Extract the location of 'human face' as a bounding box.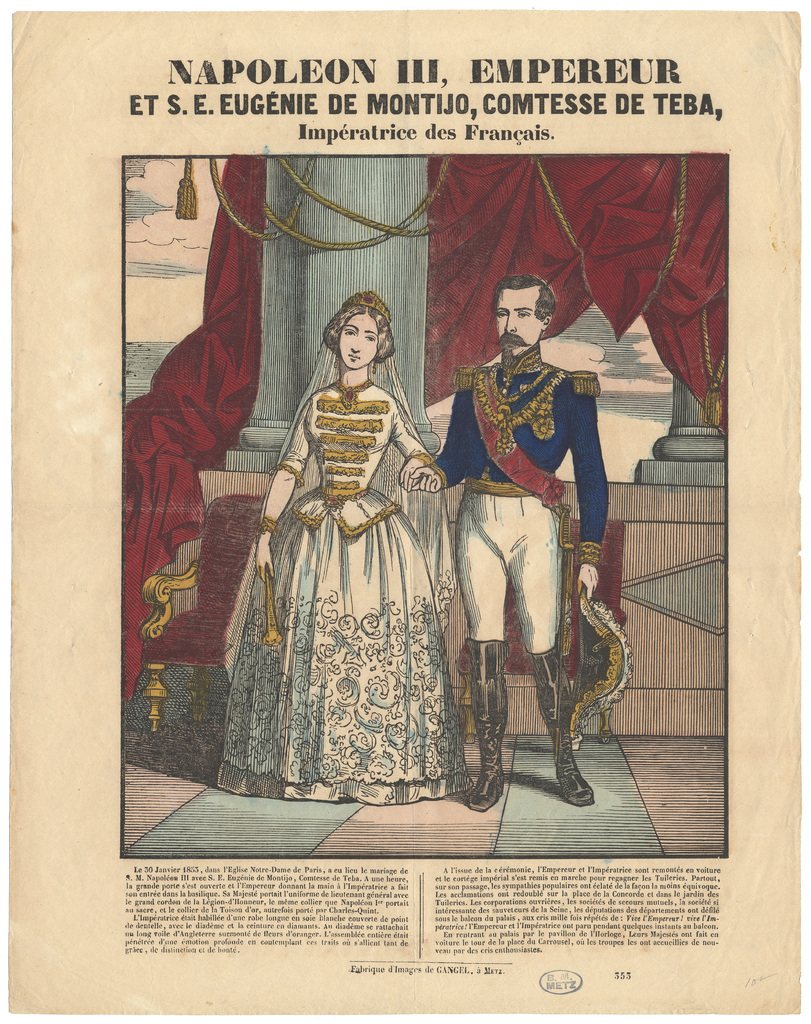
BBox(341, 314, 378, 366).
